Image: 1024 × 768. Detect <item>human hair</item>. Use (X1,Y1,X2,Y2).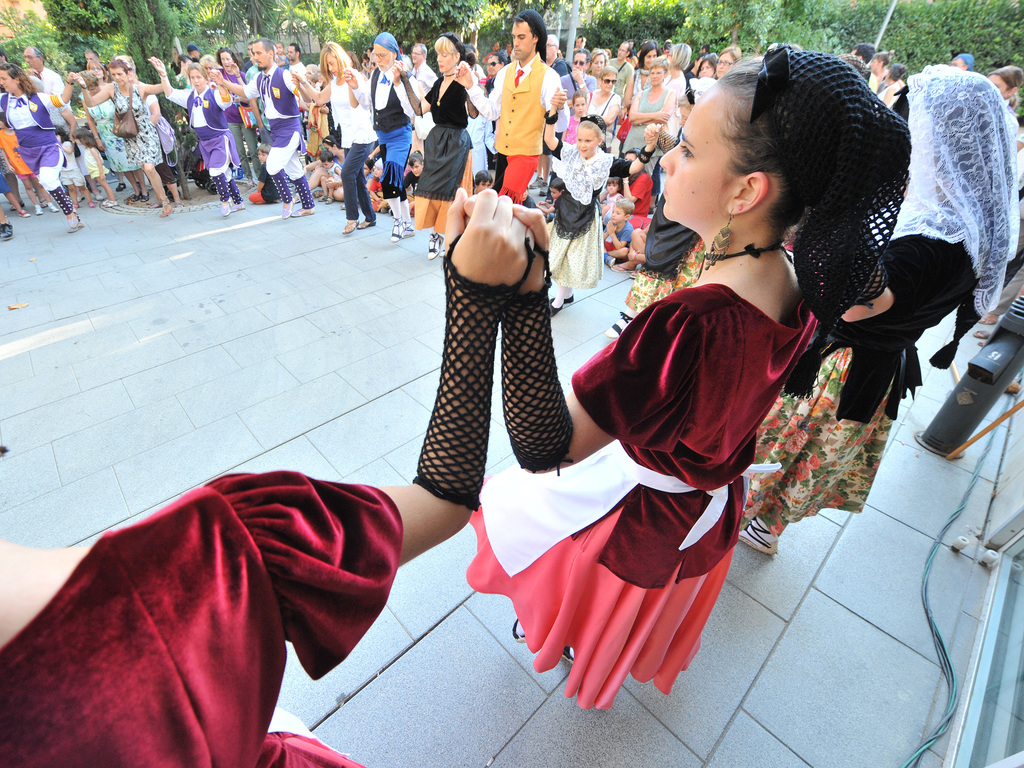
(115,54,136,72).
